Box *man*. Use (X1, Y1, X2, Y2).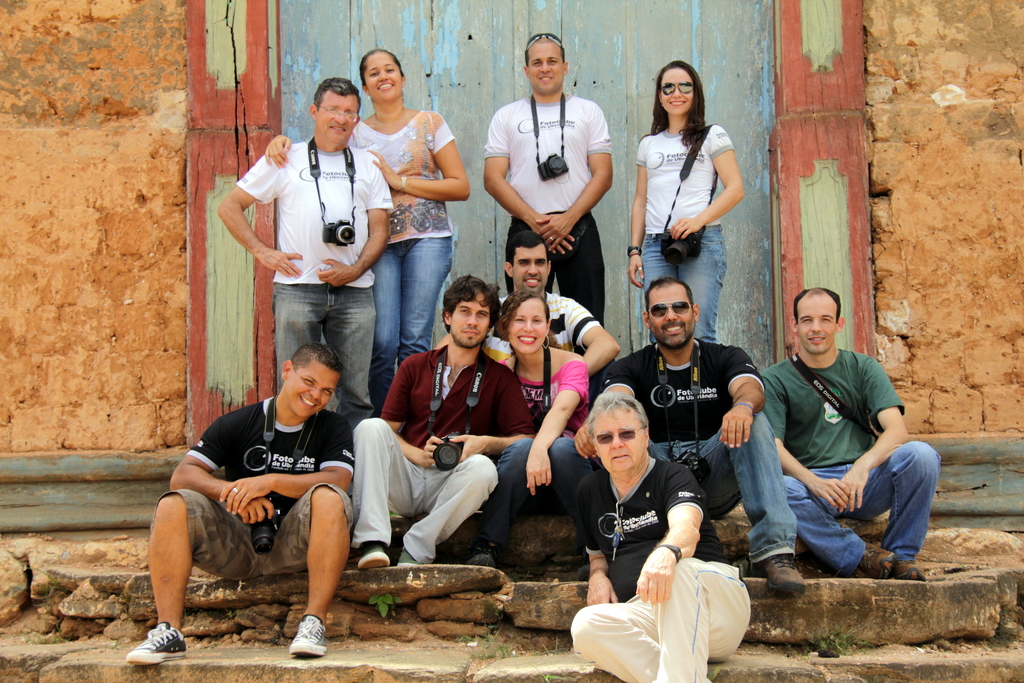
(350, 272, 536, 569).
